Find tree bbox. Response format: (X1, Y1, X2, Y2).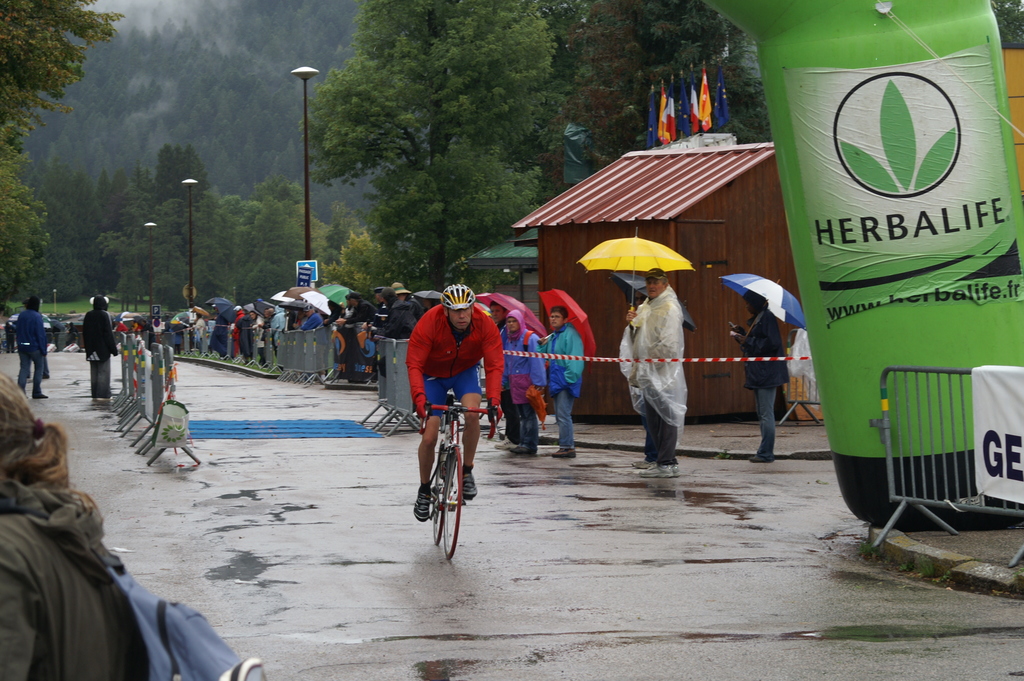
(991, 0, 1023, 52).
